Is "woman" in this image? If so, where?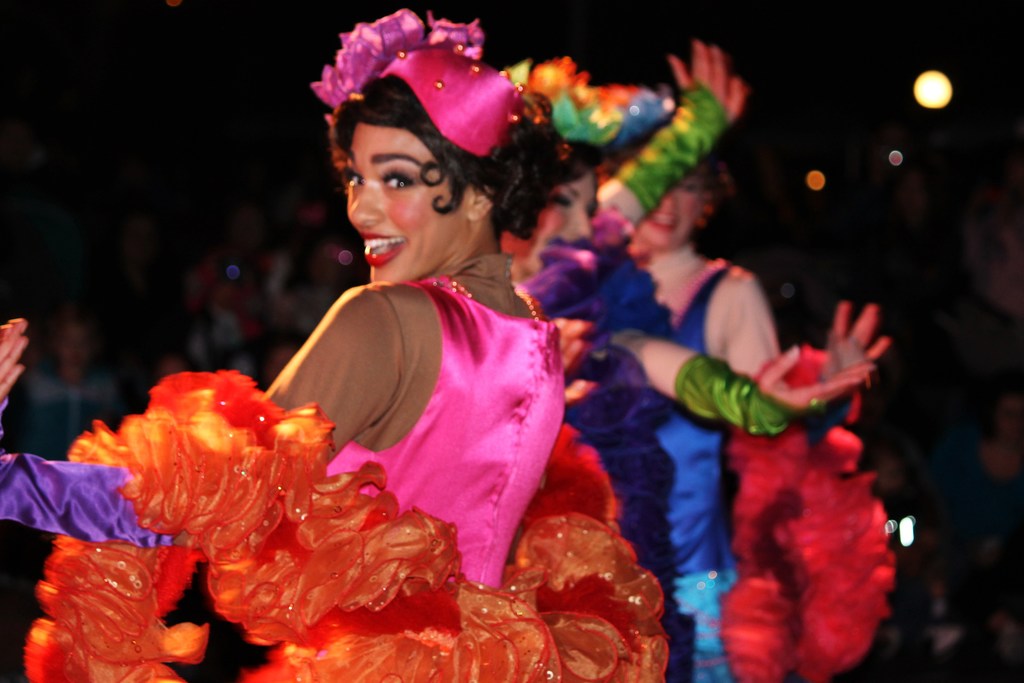
Yes, at bbox(619, 154, 892, 682).
